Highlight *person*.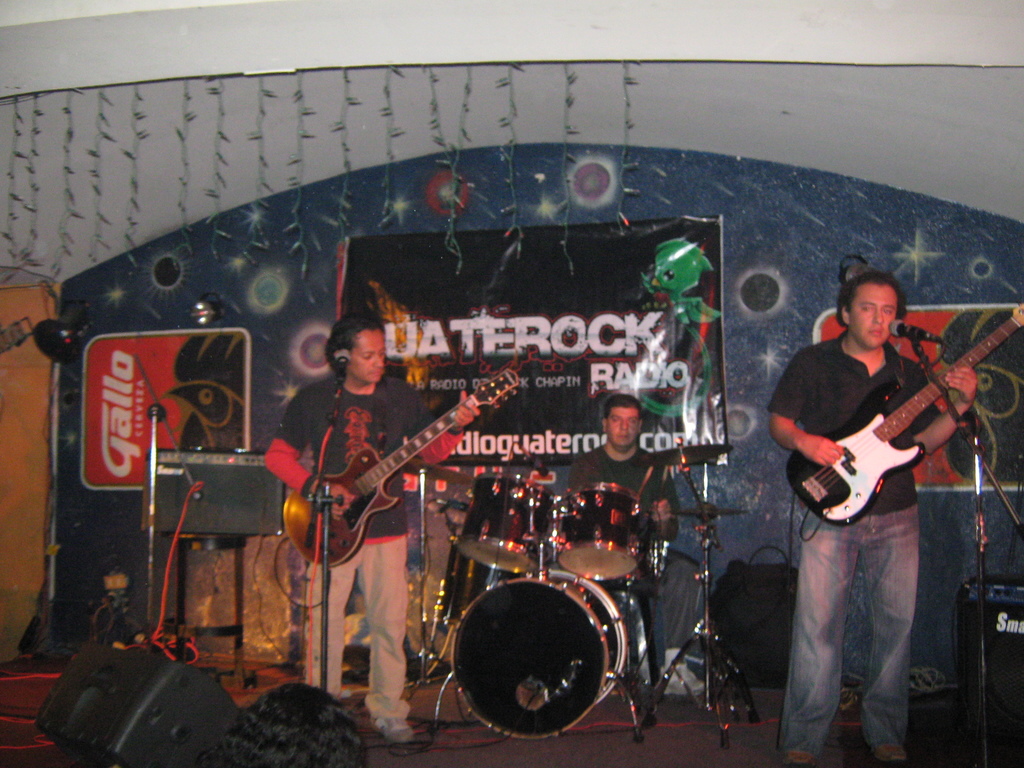
Highlighted region: bbox(271, 312, 483, 737).
